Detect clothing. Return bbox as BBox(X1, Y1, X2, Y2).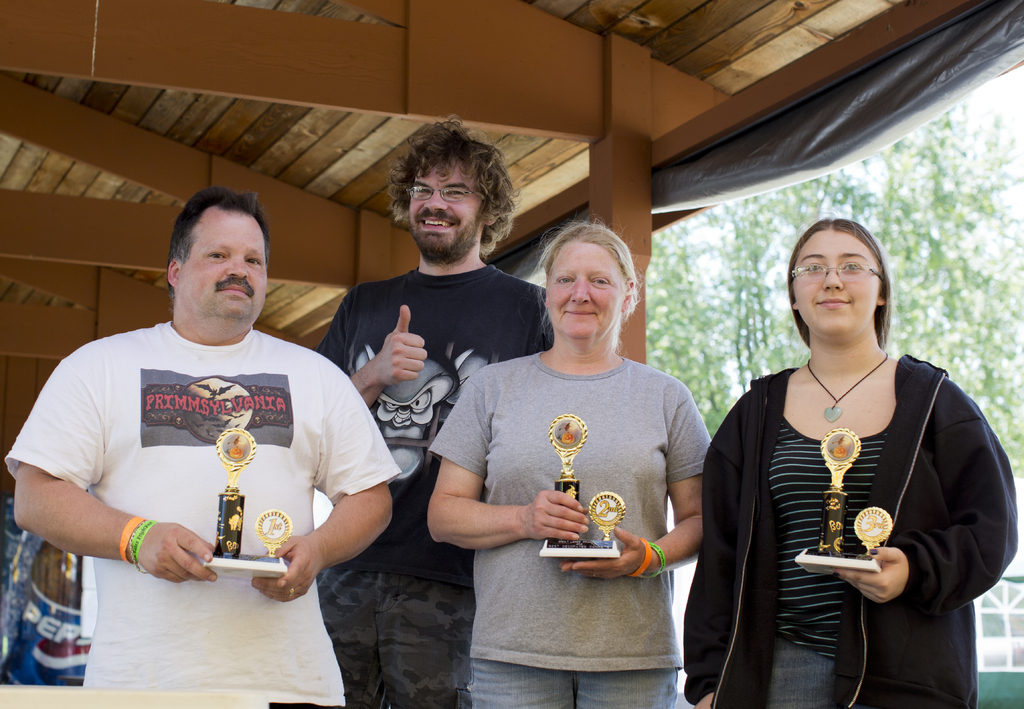
BBox(326, 558, 483, 706).
